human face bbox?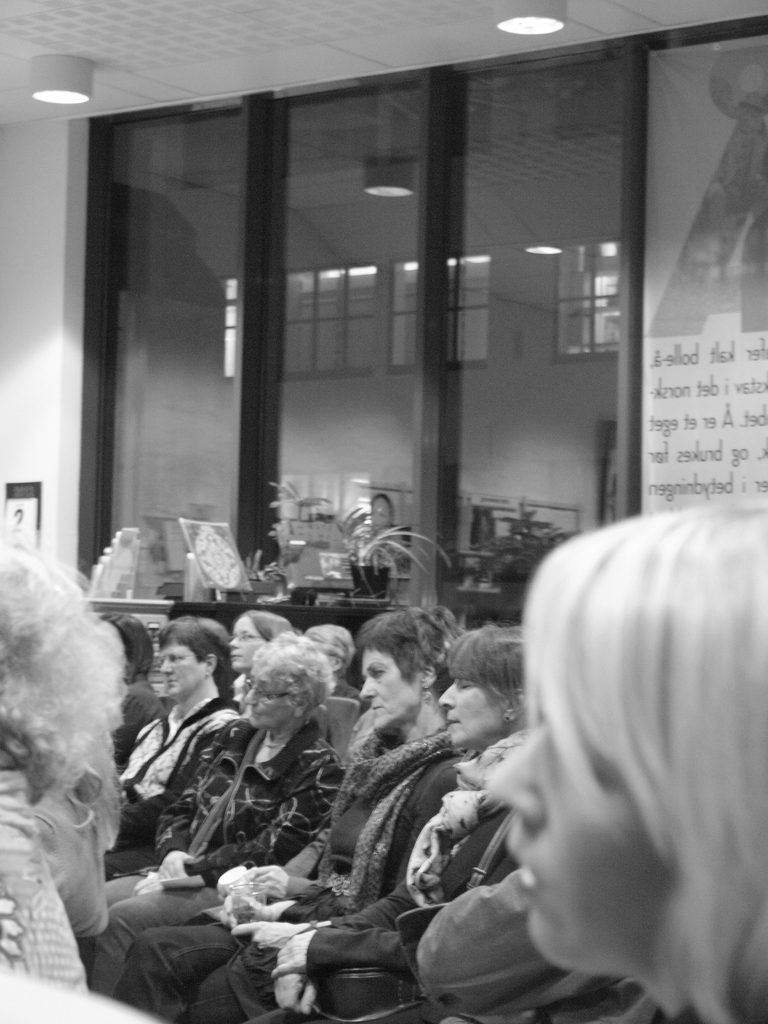
360, 650, 417, 735
